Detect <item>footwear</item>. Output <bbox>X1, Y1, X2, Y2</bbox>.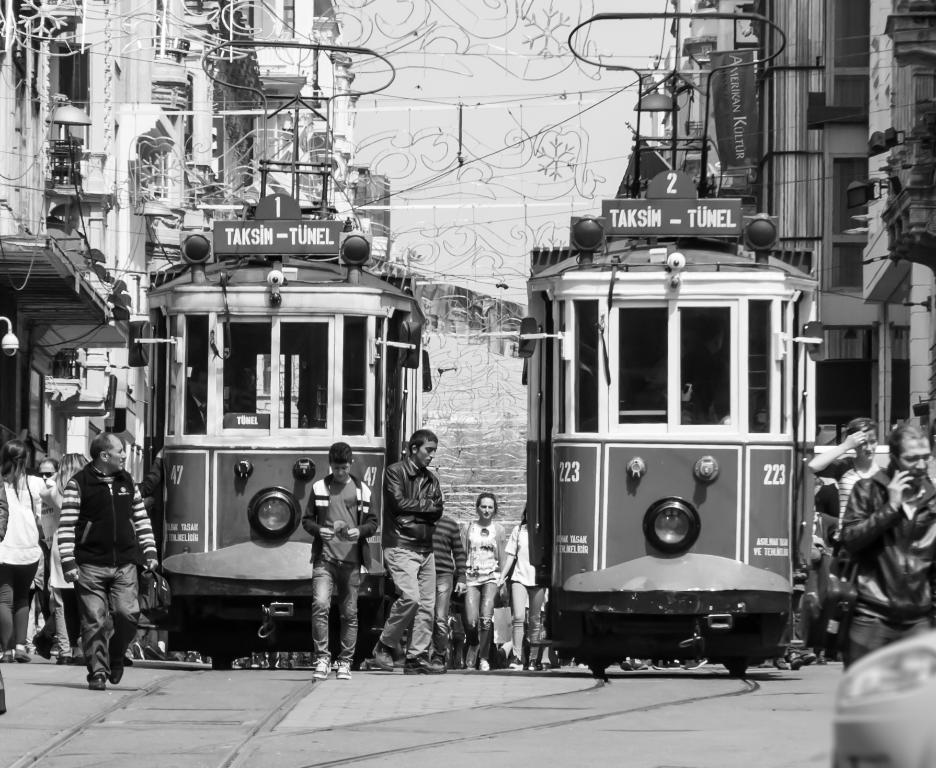
<bbox>107, 661, 119, 684</bbox>.
